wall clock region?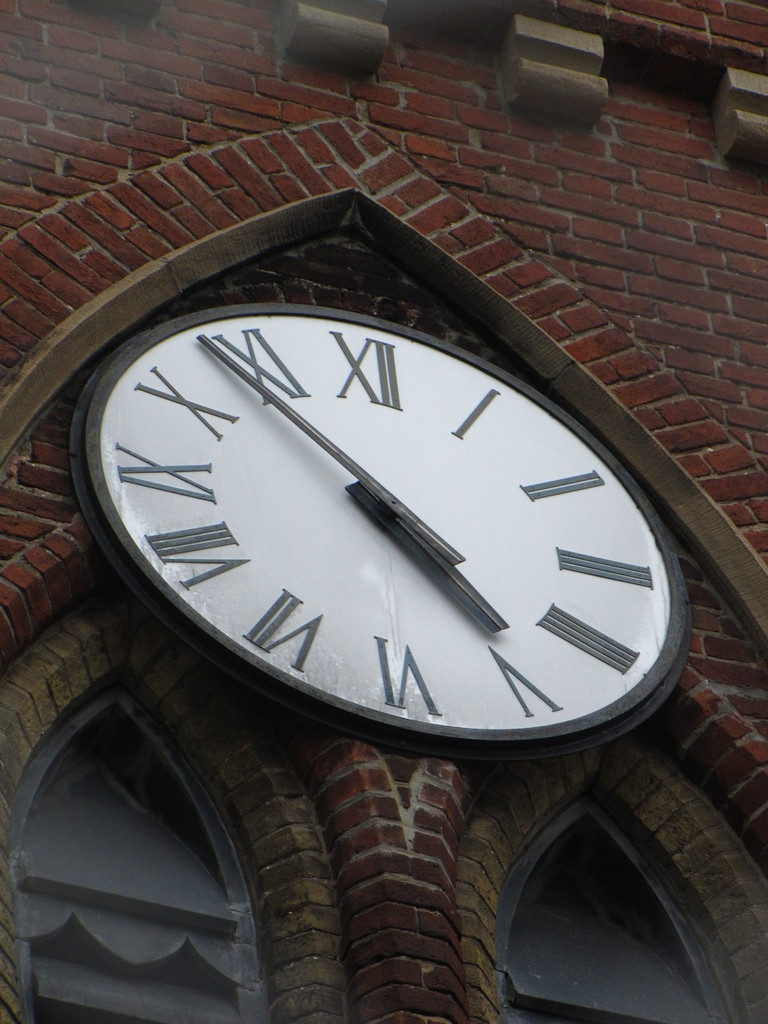
box=[70, 301, 699, 758]
